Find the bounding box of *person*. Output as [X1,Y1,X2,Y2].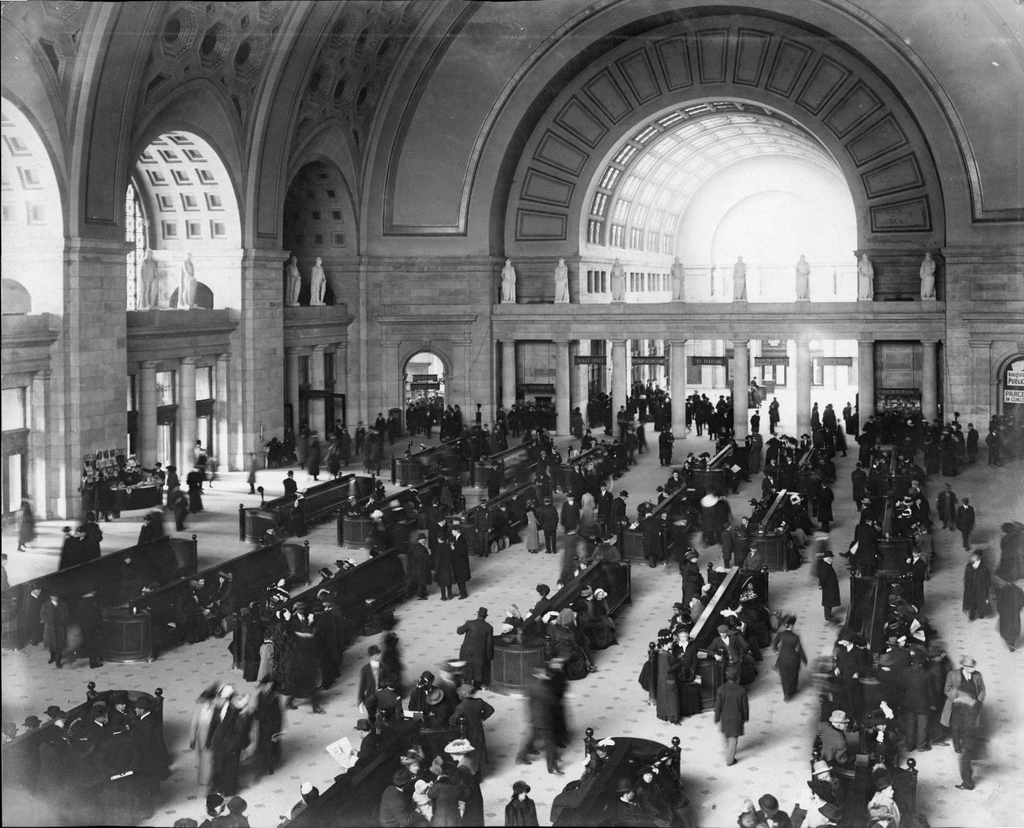
[286,254,303,308].
